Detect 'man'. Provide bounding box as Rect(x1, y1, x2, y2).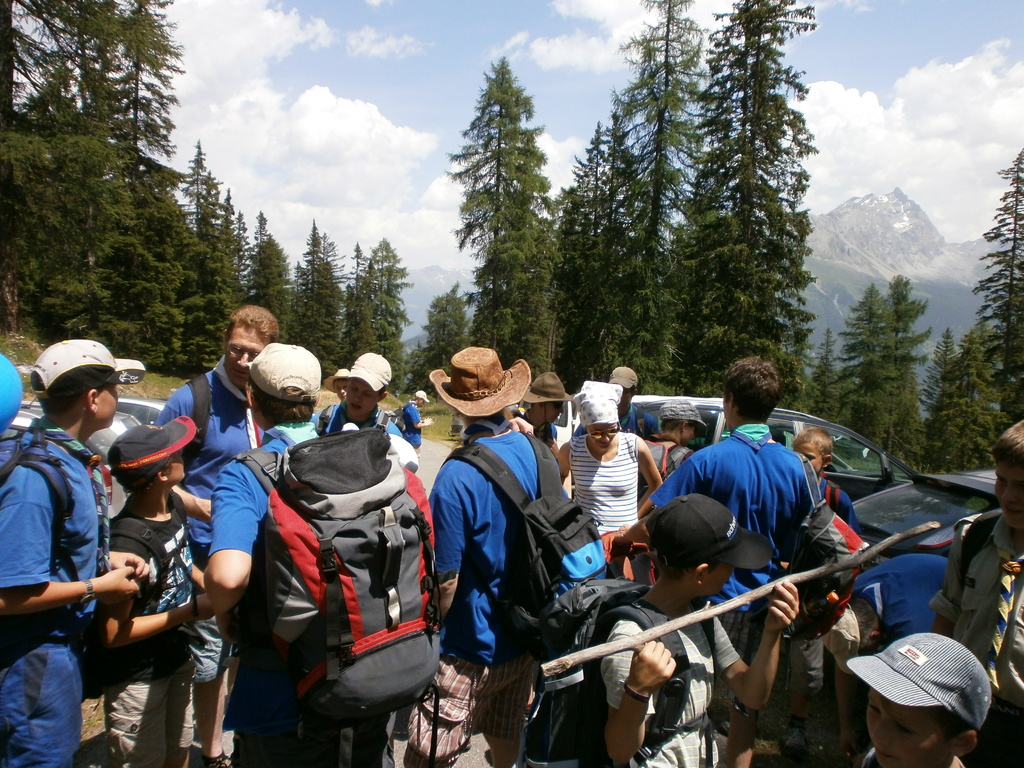
Rect(668, 401, 838, 601).
